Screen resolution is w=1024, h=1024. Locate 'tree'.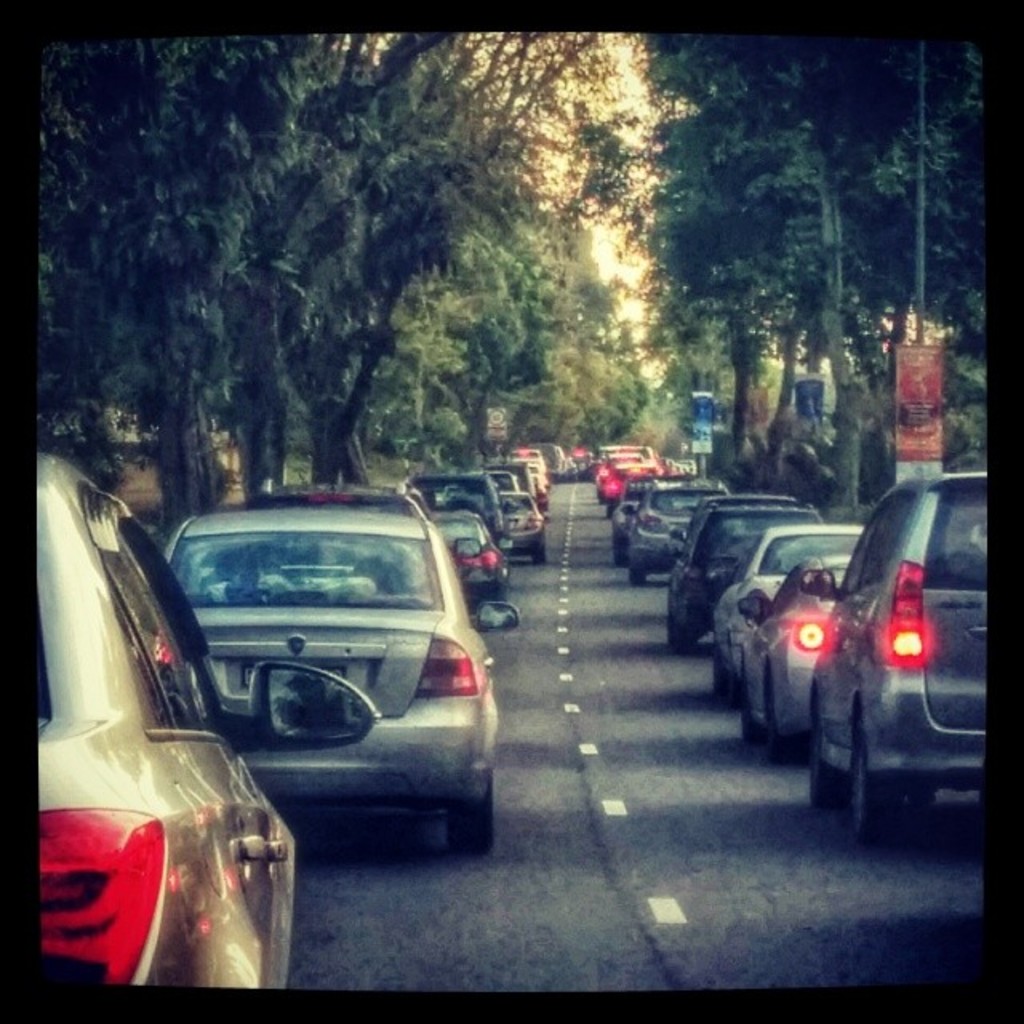
[30, 34, 987, 517].
